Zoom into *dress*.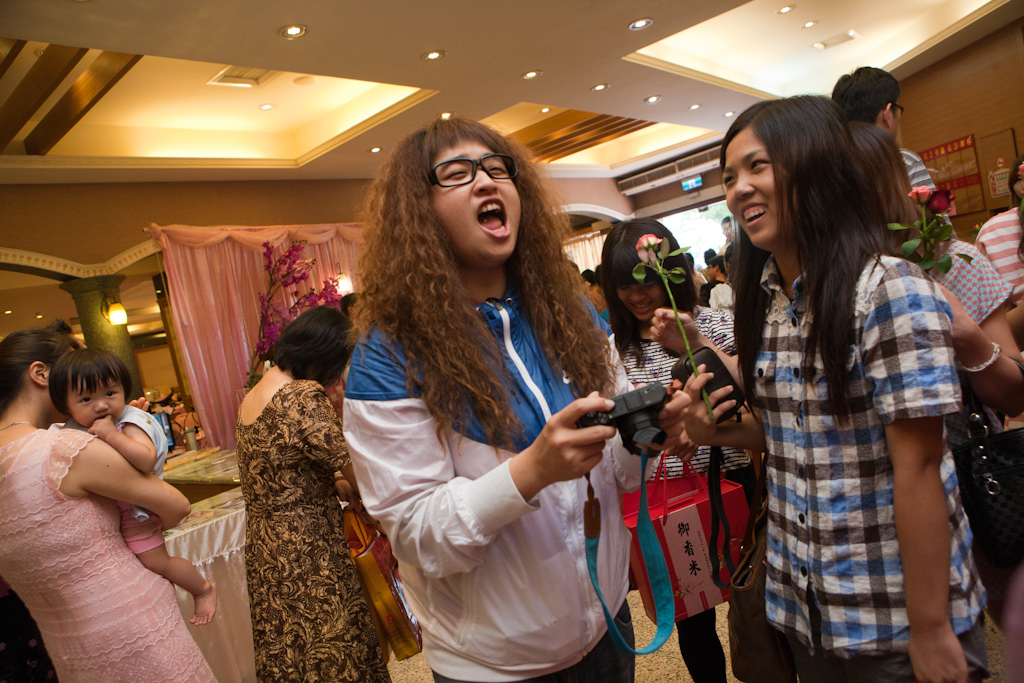
Zoom target: 237 376 393 682.
